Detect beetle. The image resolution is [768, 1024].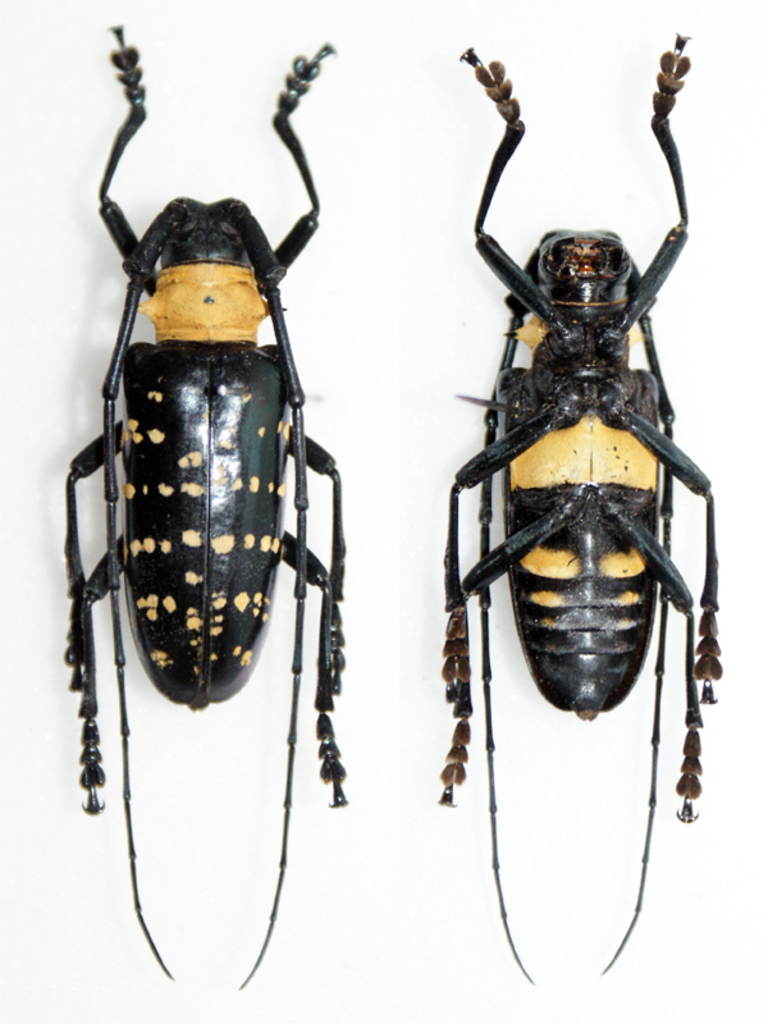
locate(46, 60, 416, 955).
